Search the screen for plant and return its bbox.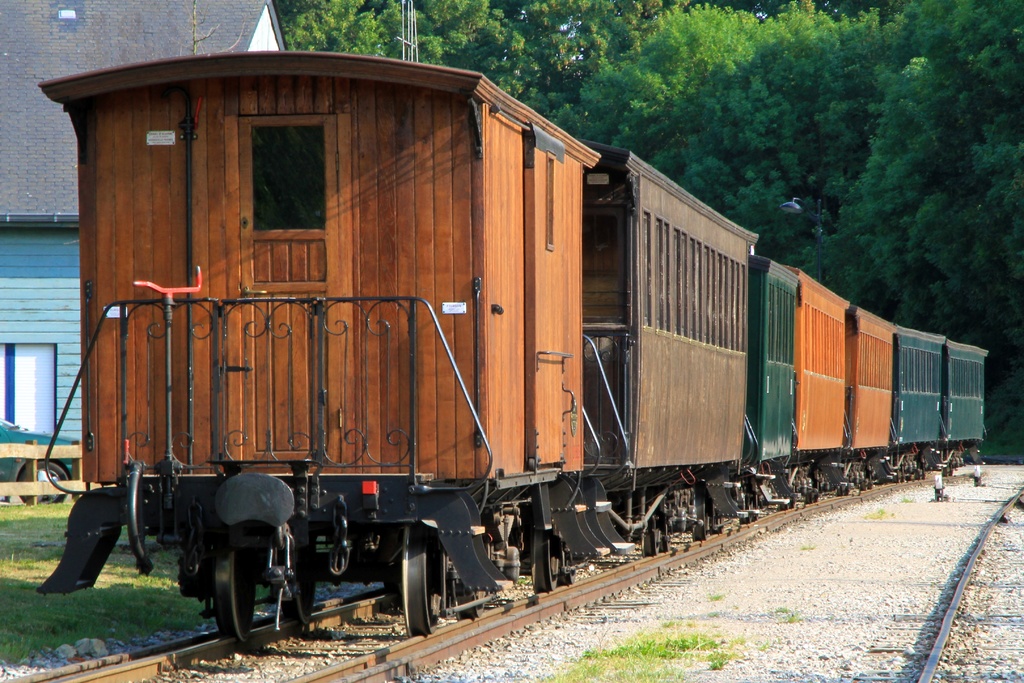
Found: locate(893, 493, 916, 502).
